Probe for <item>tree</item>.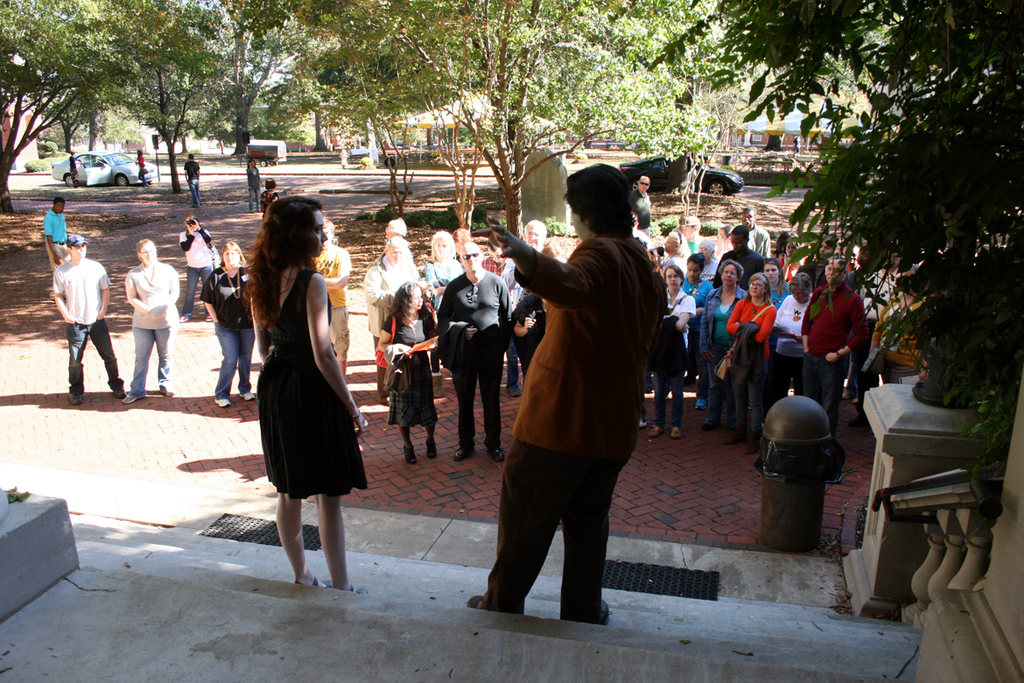
Probe result: locate(95, 0, 203, 195).
